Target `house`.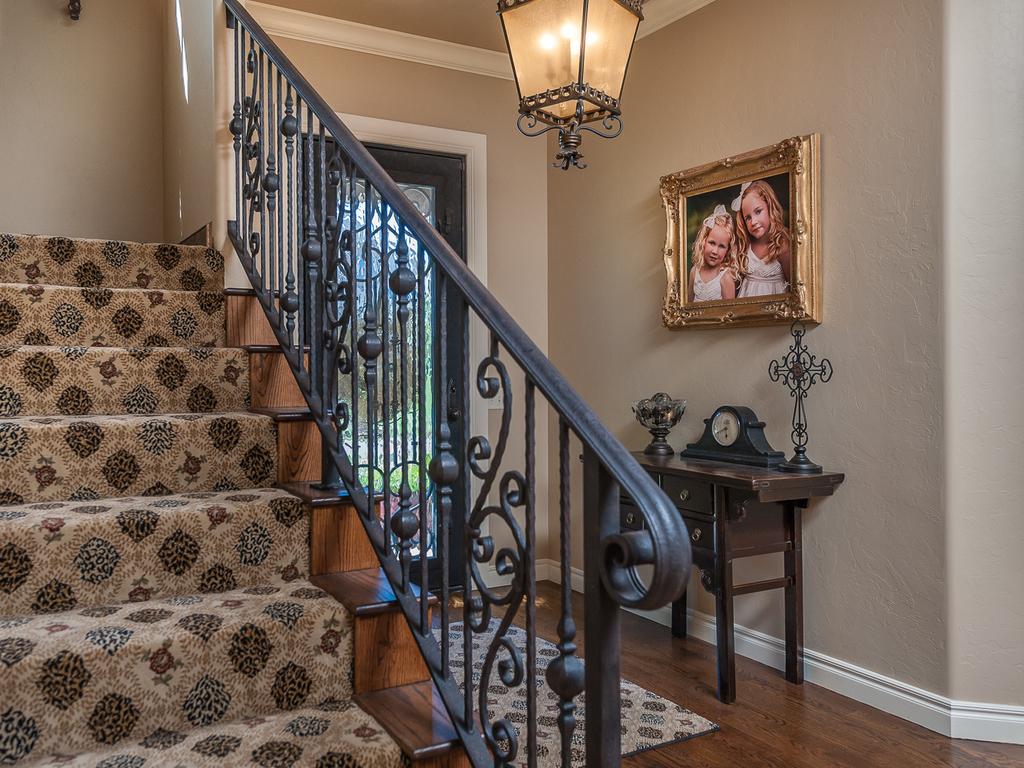
Target region: bbox=[23, 0, 903, 757].
